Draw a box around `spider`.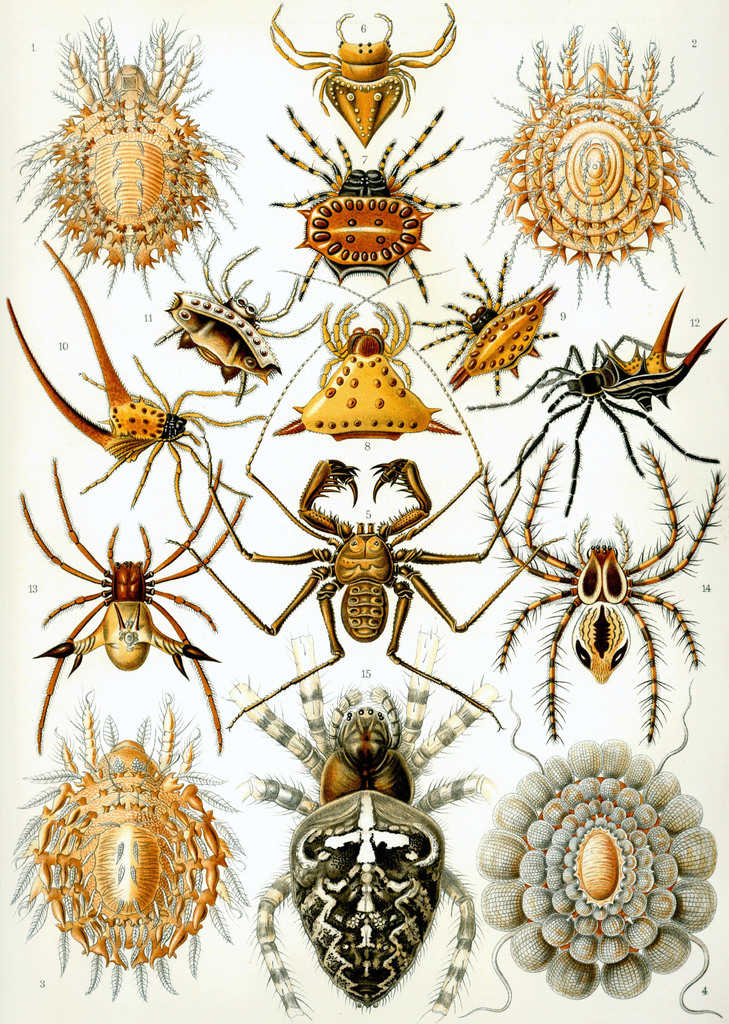
pyautogui.locateOnScreen(268, 1, 458, 147).
